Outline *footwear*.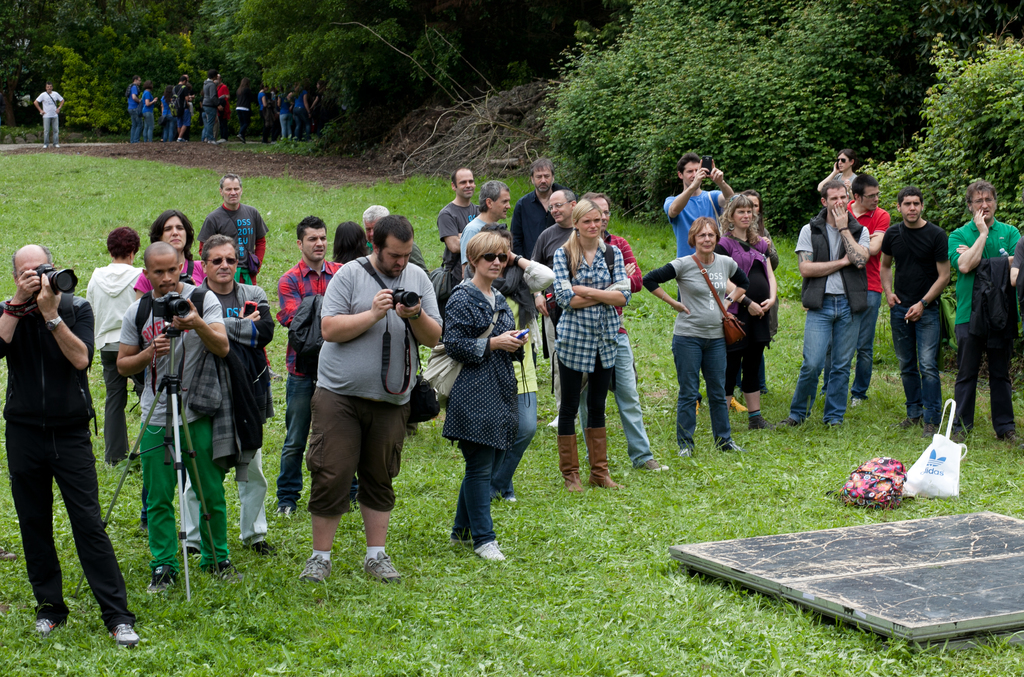
Outline: 678:447:692:459.
